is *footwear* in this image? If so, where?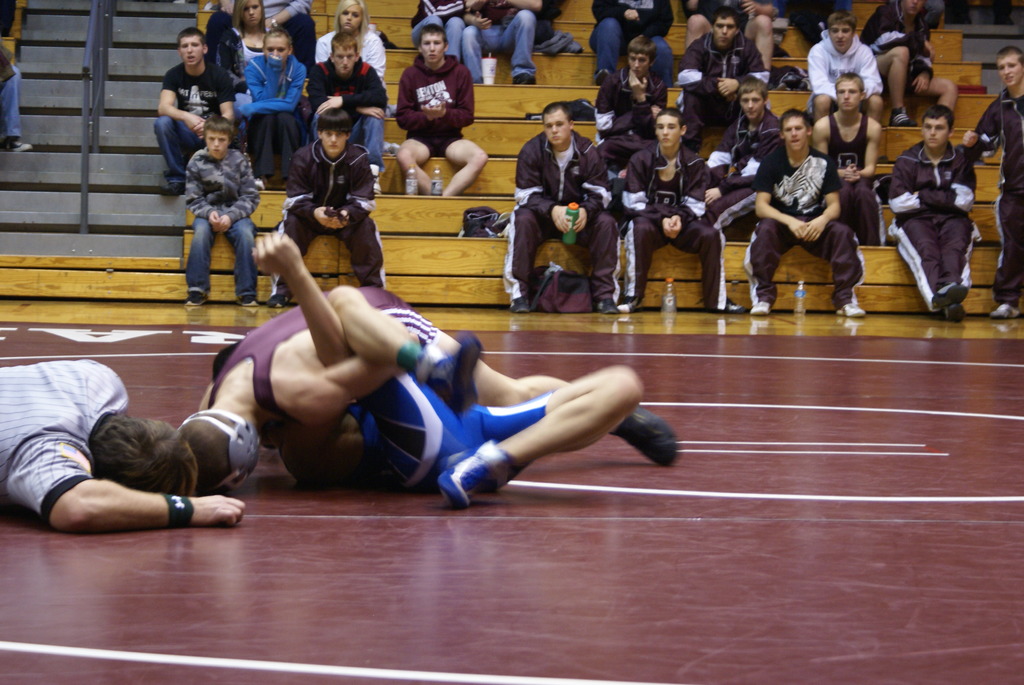
Yes, at [x1=834, y1=300, x2=866, y2=320].
